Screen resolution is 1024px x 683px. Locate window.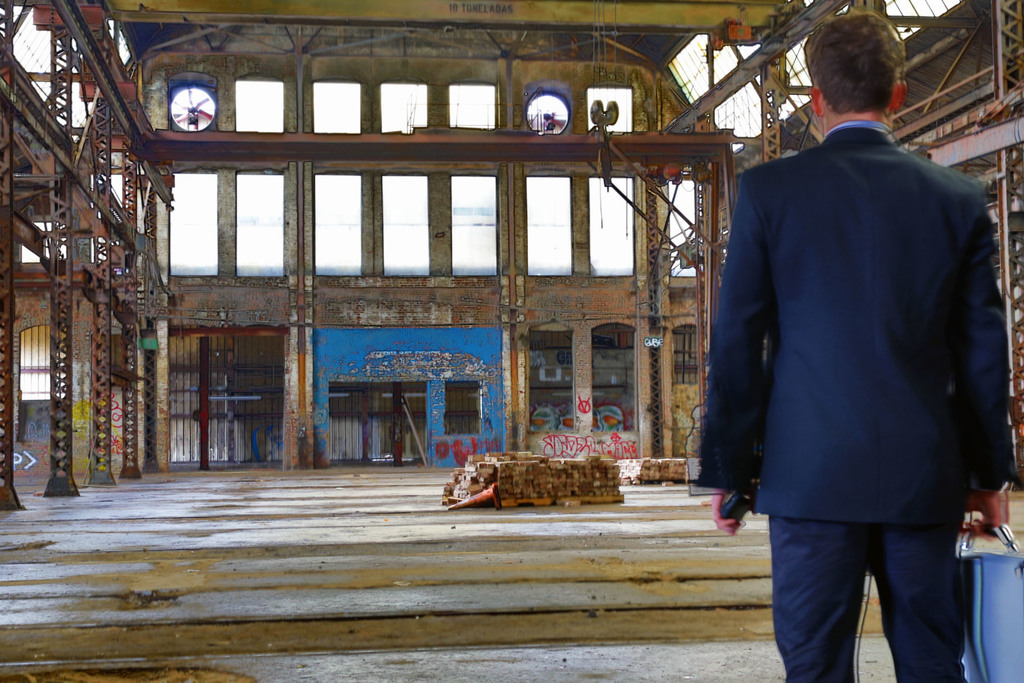
BBox(168, 171, 216, 272).
